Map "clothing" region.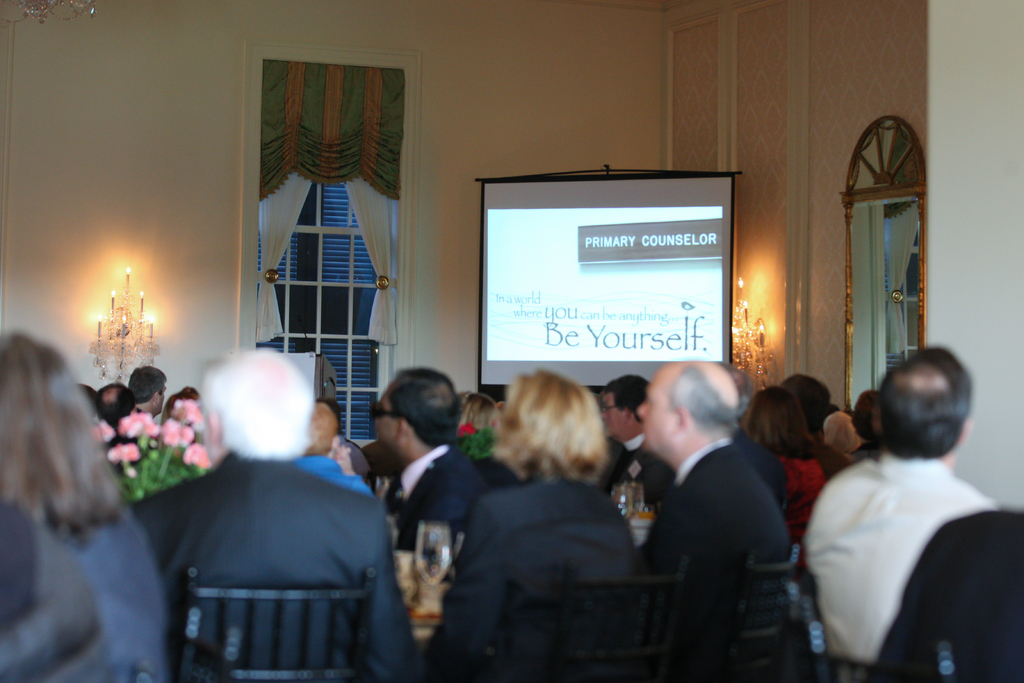
Mapped to detection(299, 457, 370, 484).
